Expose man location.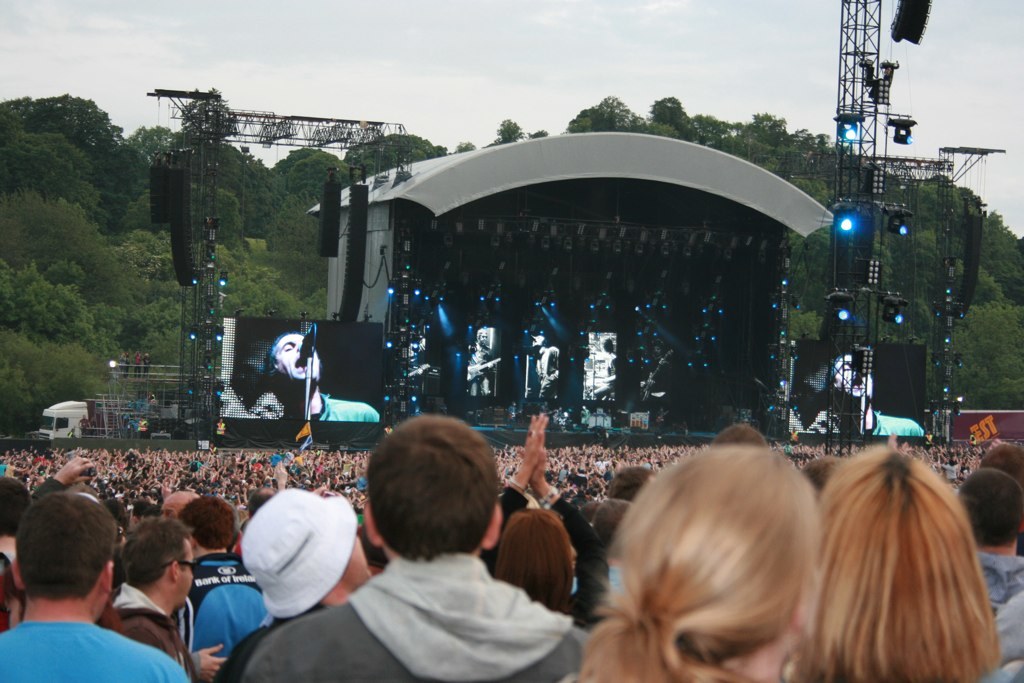
Exposed at <bbox>103, 514, 209, 682</bbox>.
